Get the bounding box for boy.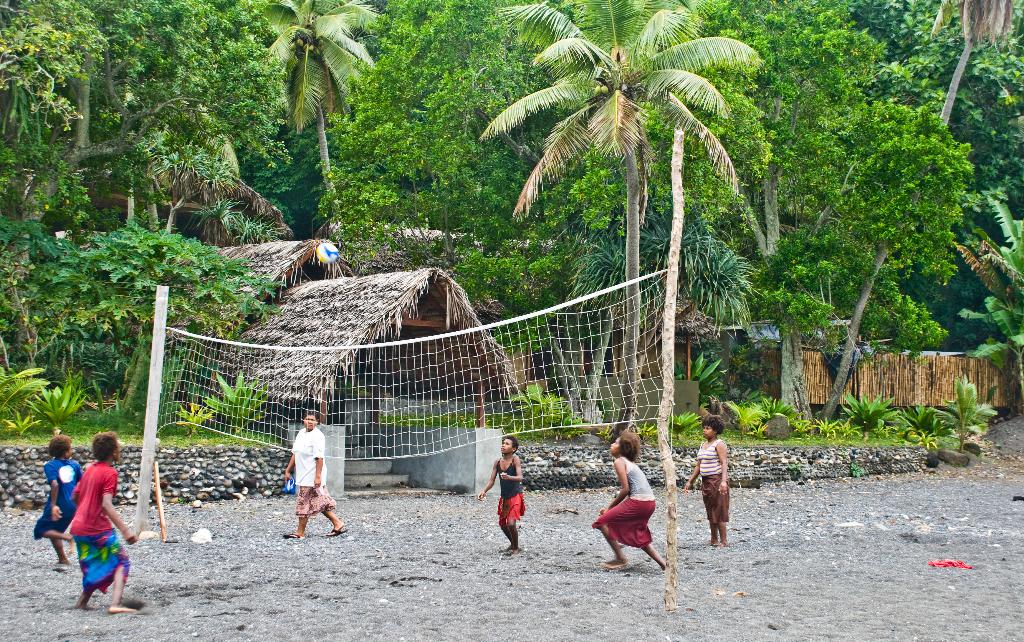
left=67, top=434, right=140, bottom=618.
